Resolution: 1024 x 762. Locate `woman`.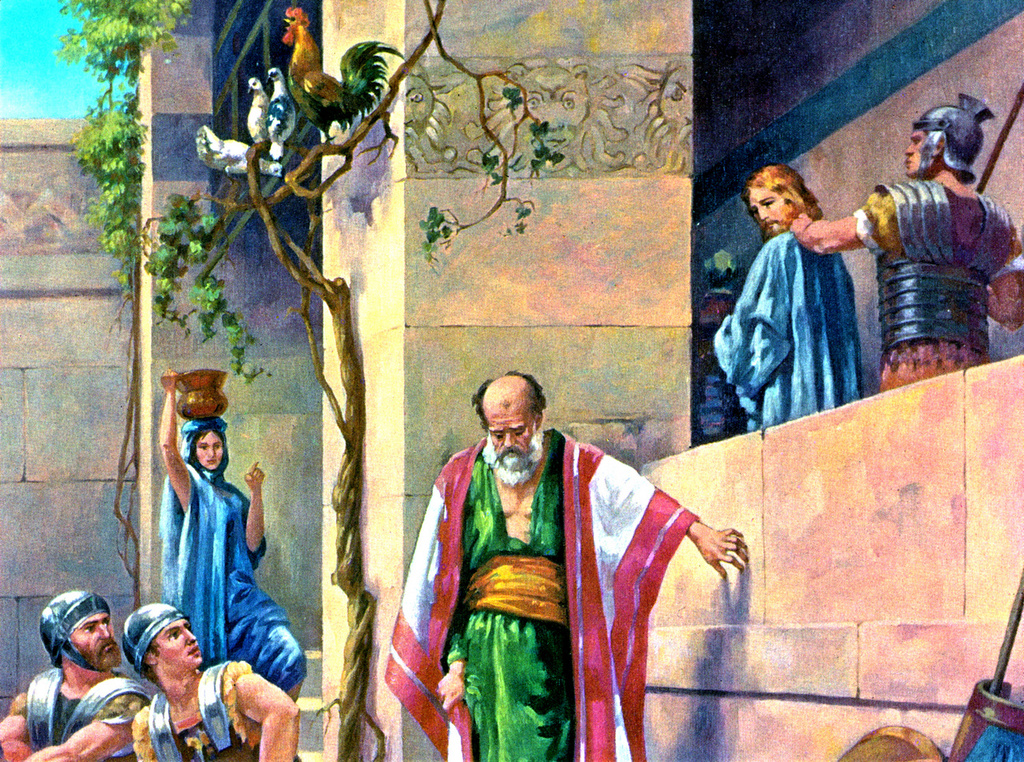
detection(155, 401, 290, 690).
